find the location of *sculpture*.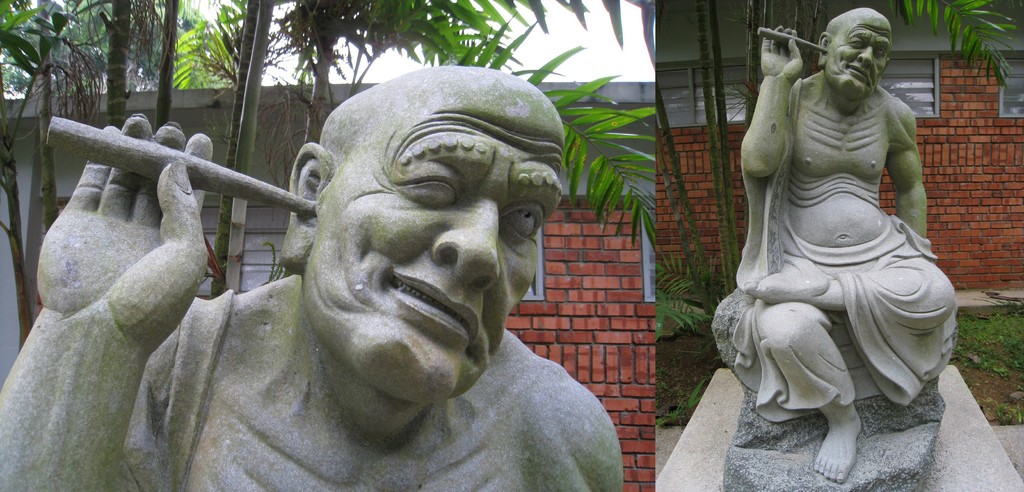
Location: select_region(0, 68, 626, 488).
